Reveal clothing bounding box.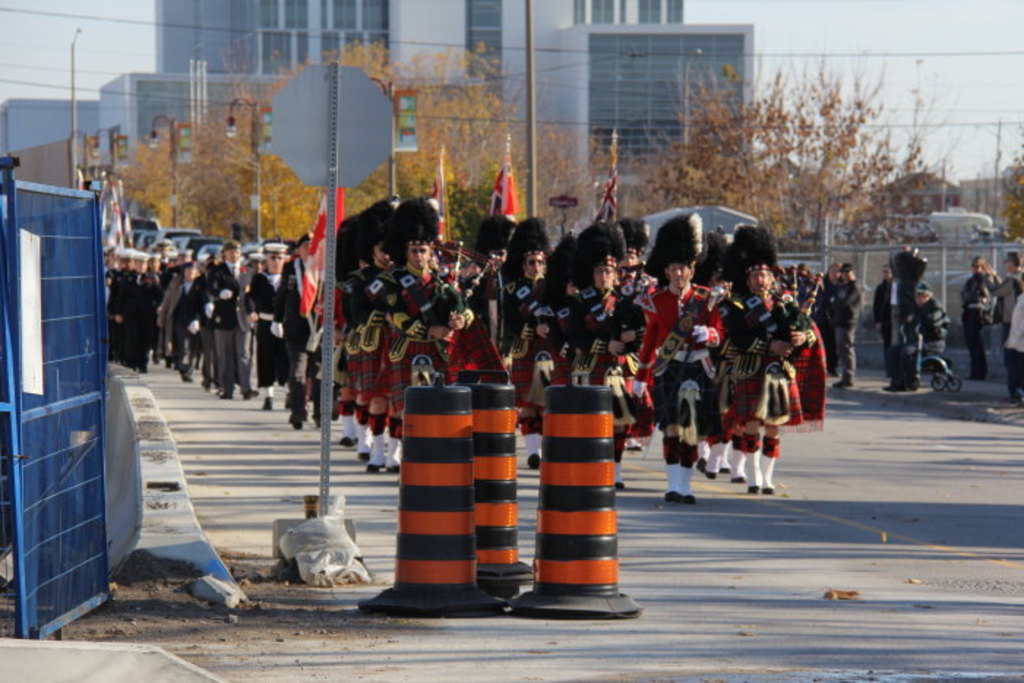
Revealed: (916, 293, 951, 360).
